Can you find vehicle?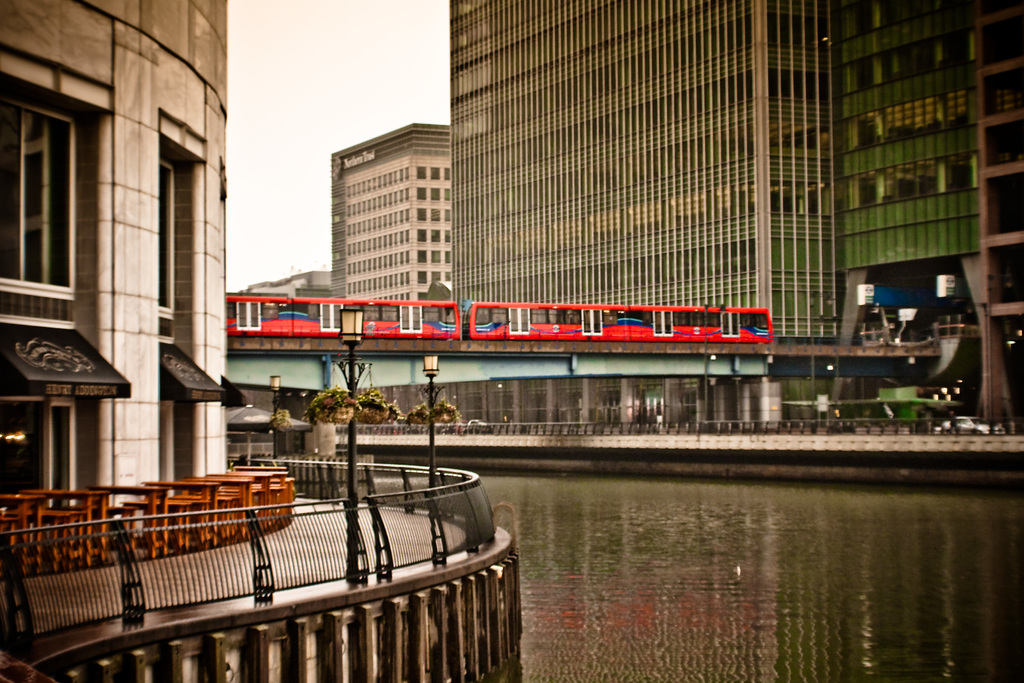
Yes, bounding box: [left=939, top=412, right=1012, bottom=433].
